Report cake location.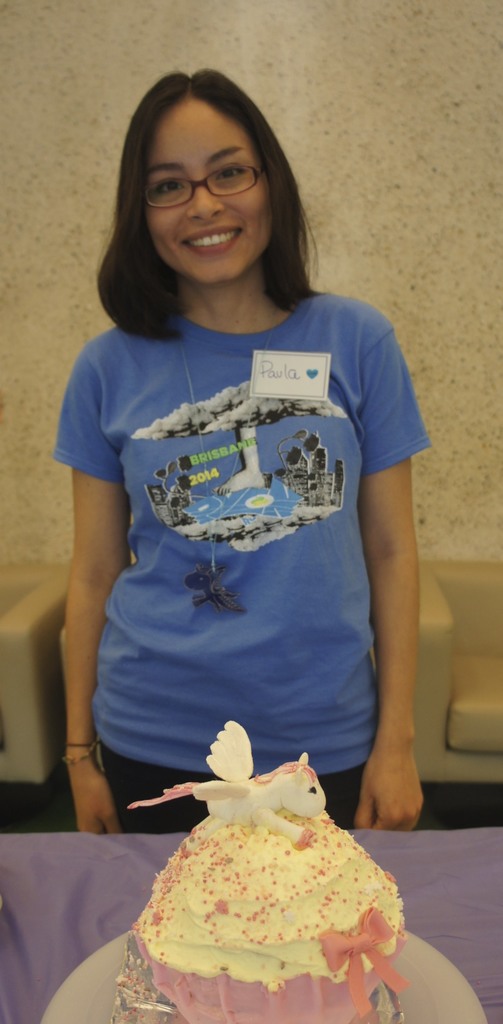
Report: detection(125, 721, 401, 1023).
